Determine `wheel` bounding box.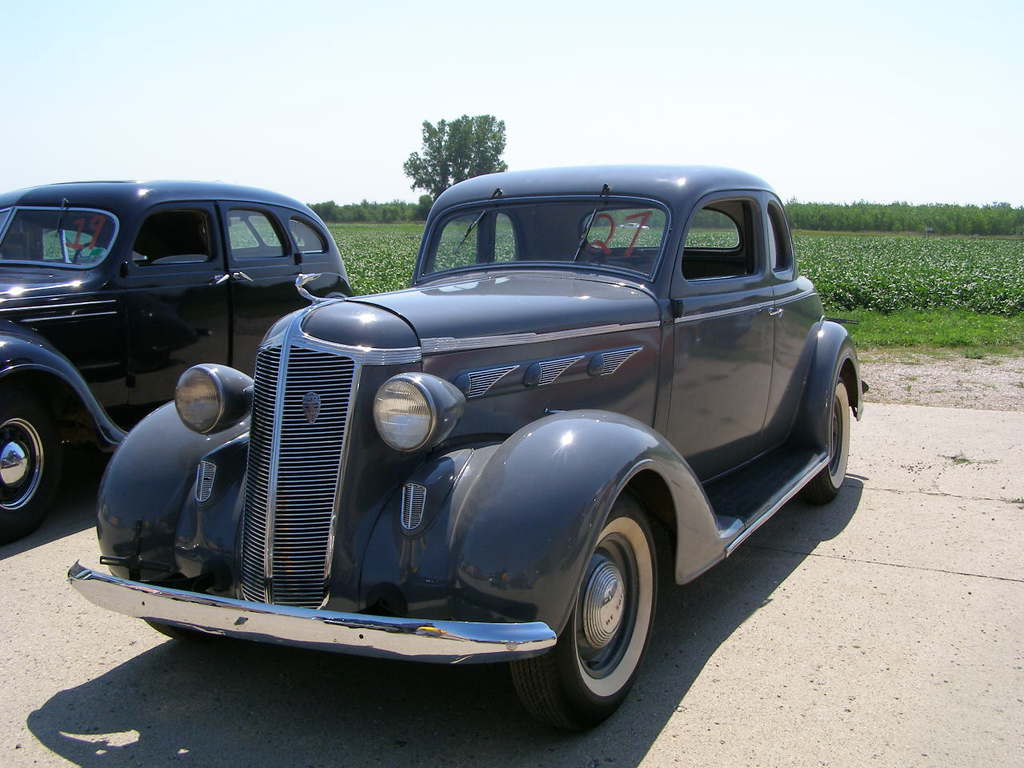
Determined: x1=805 y1=382 x2=849 y2=503.
